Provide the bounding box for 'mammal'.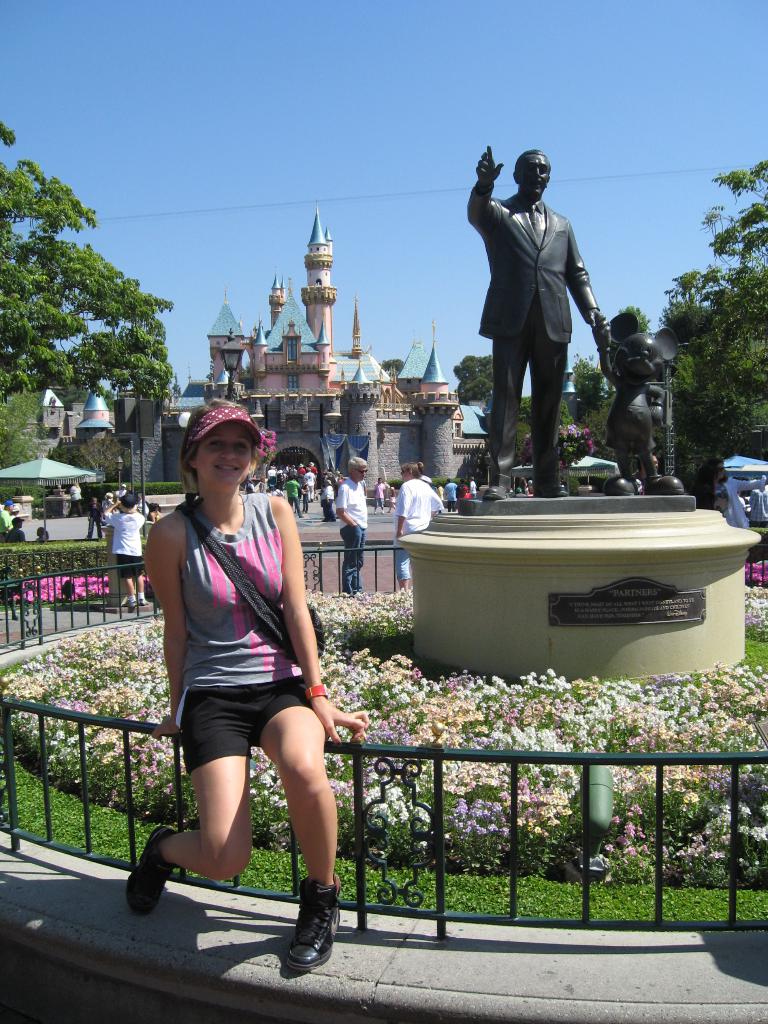
box(709, 458, 767, 531).
